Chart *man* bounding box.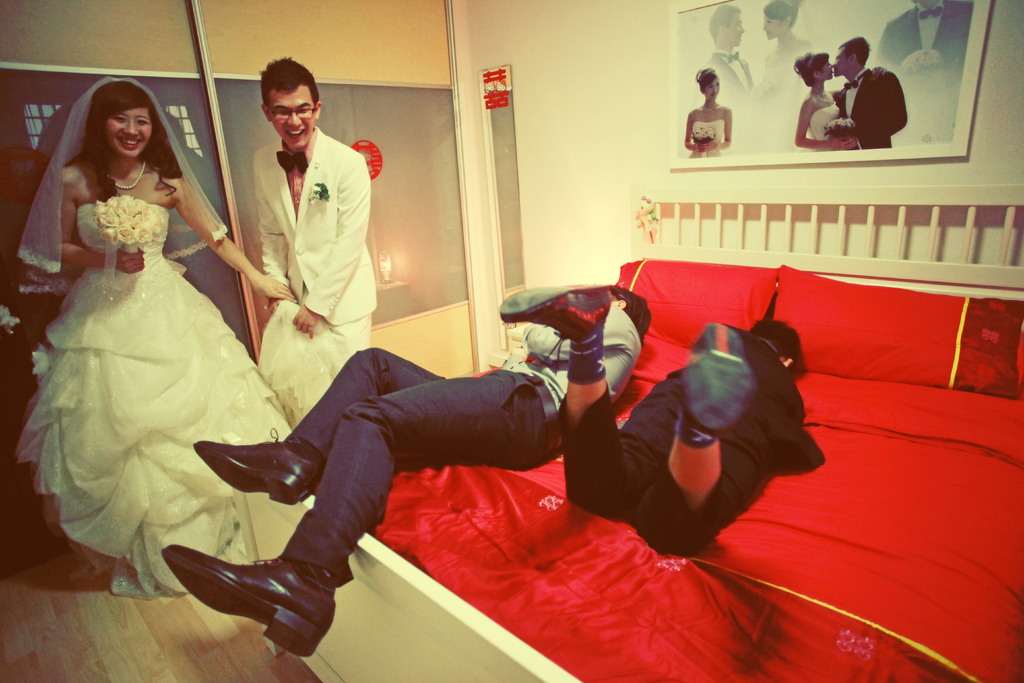
Charted: bbox=[163, 286, 650, 655].
